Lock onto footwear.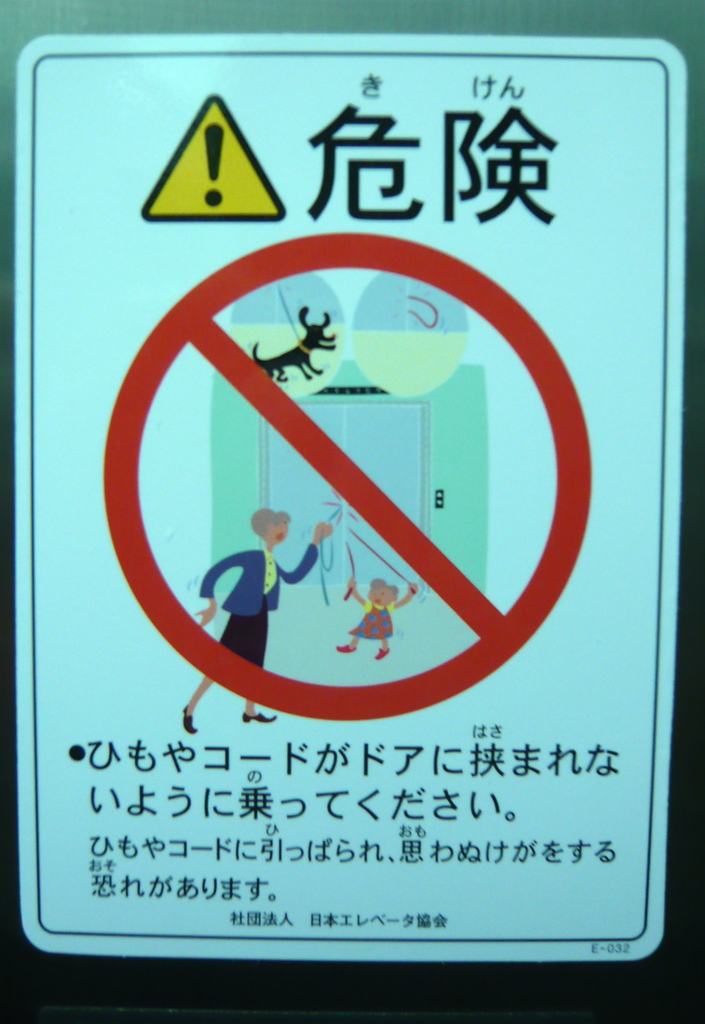
Locked: x1=184, y1=707, x2=197, y2=737.
